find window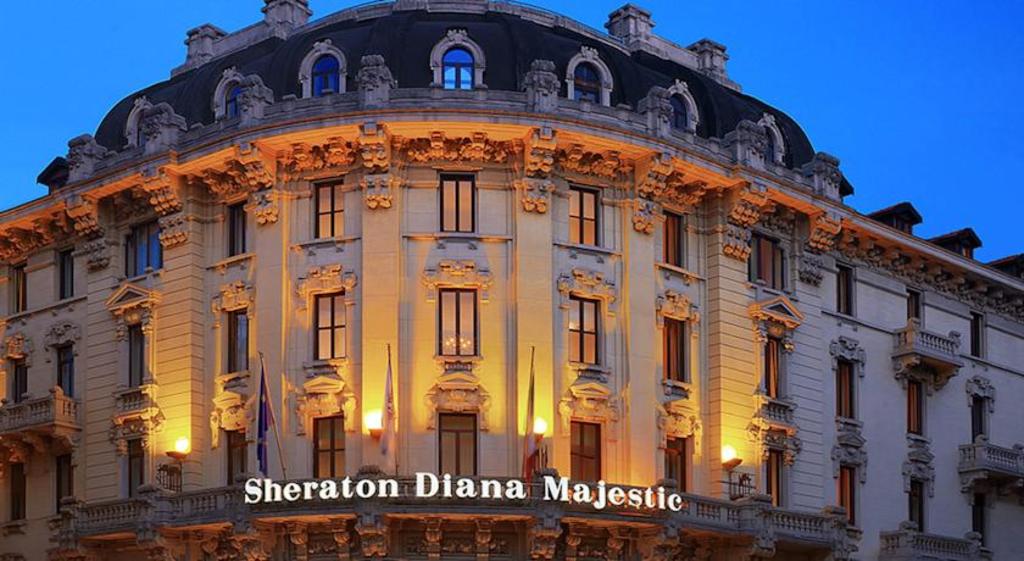
box=[441, 168, 475, 229]
